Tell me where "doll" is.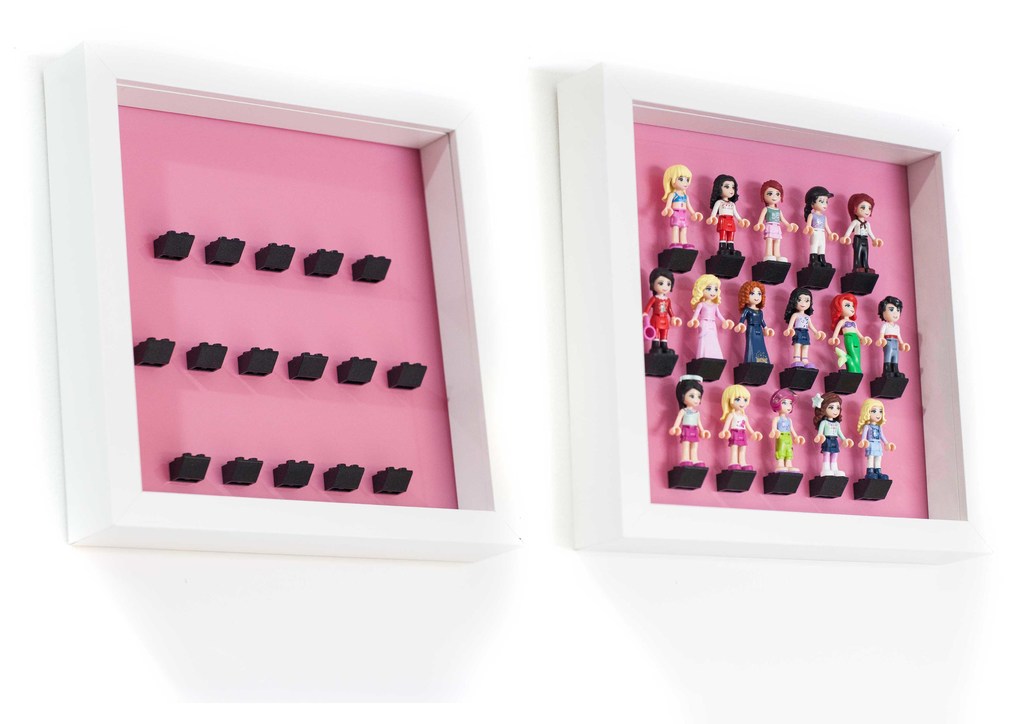
"doll" is at [822,297,872,369].
